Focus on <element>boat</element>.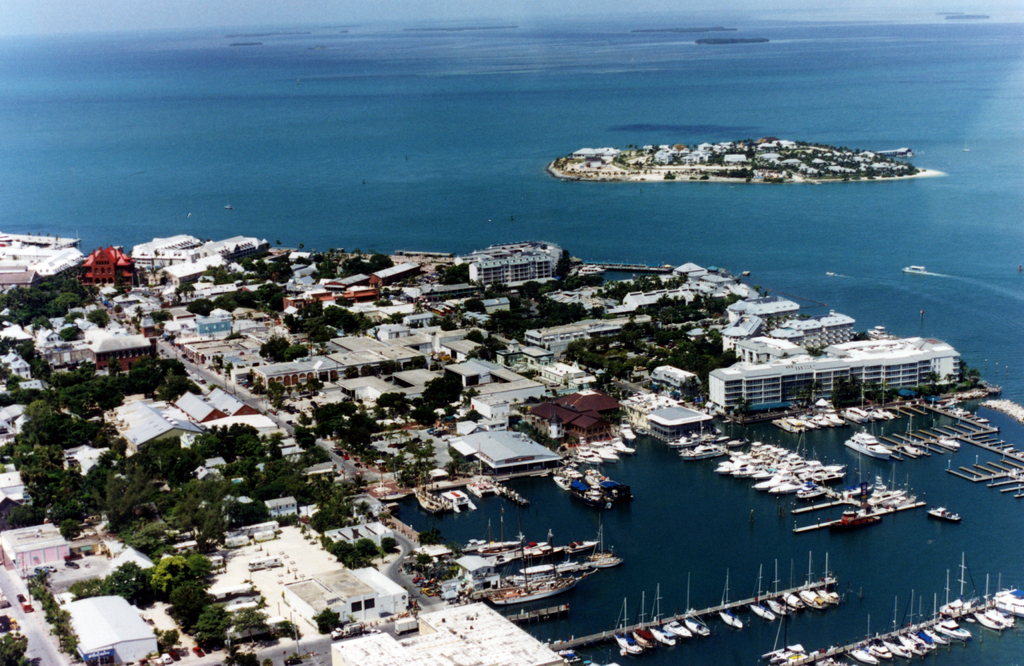
Focused at (685, 608, 712, 637).
